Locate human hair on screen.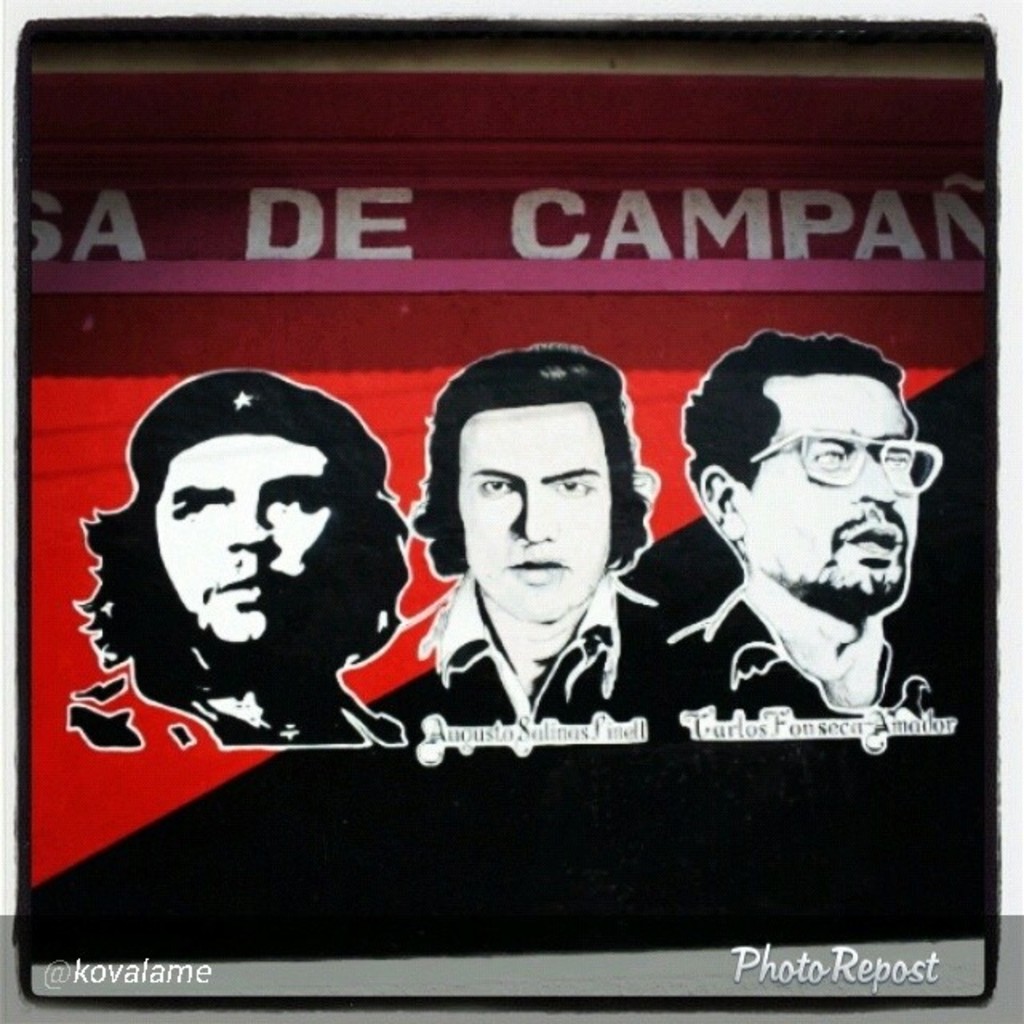
On screen at {"x1": 685, "y1": 326, "x2": 917, "y2": 498}.
